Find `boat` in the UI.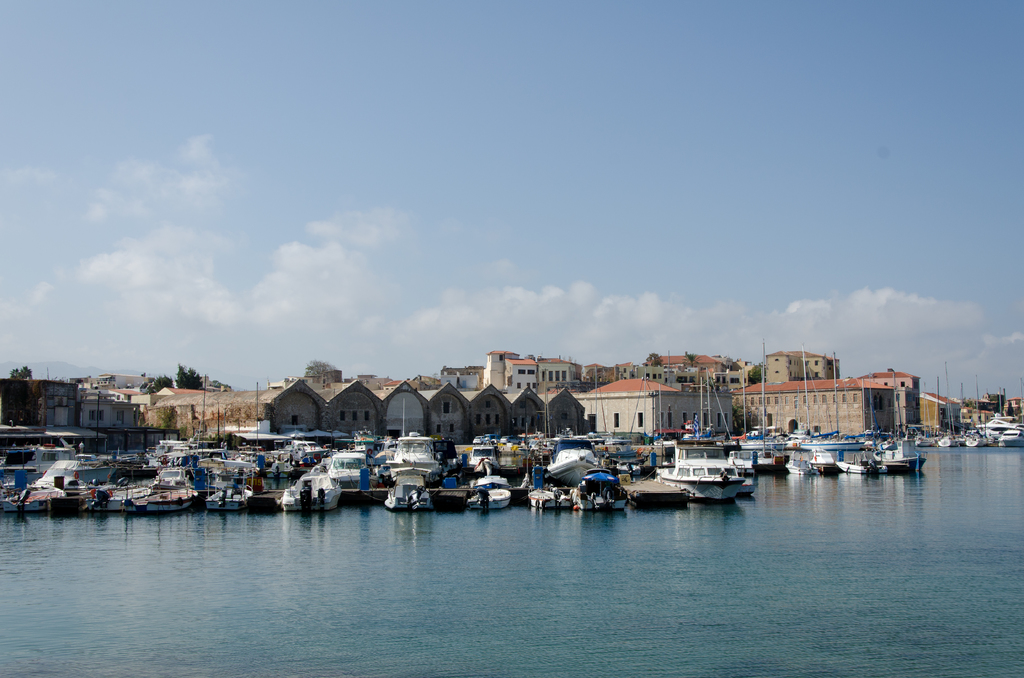
UI element at region(870, 373, 888, 442).
